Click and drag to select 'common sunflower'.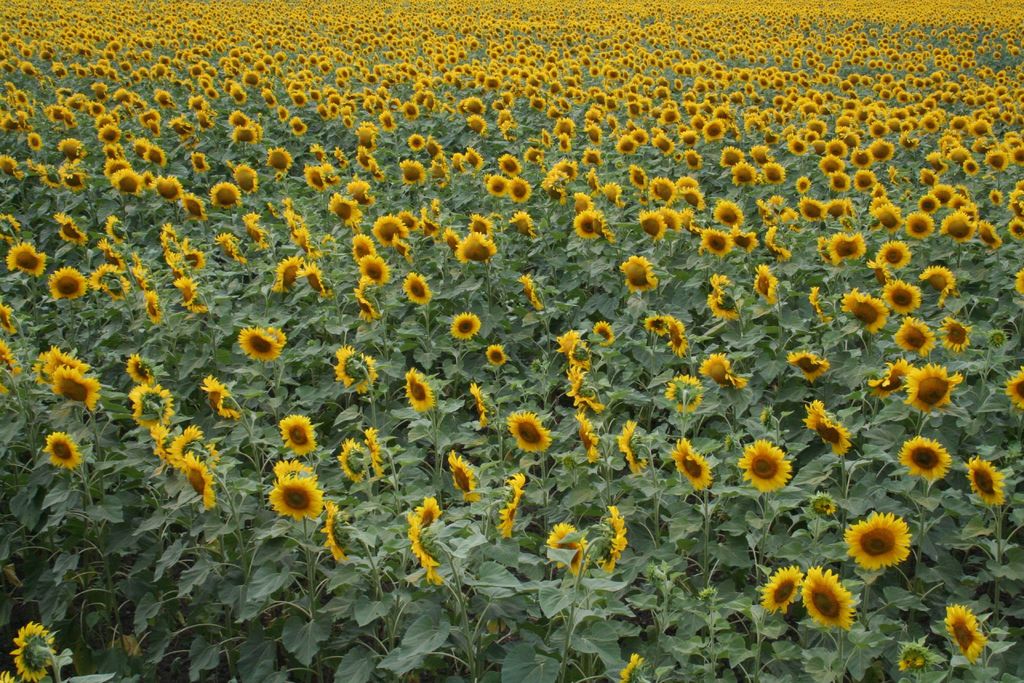
Selection: region(836, 242, 870, 263).
